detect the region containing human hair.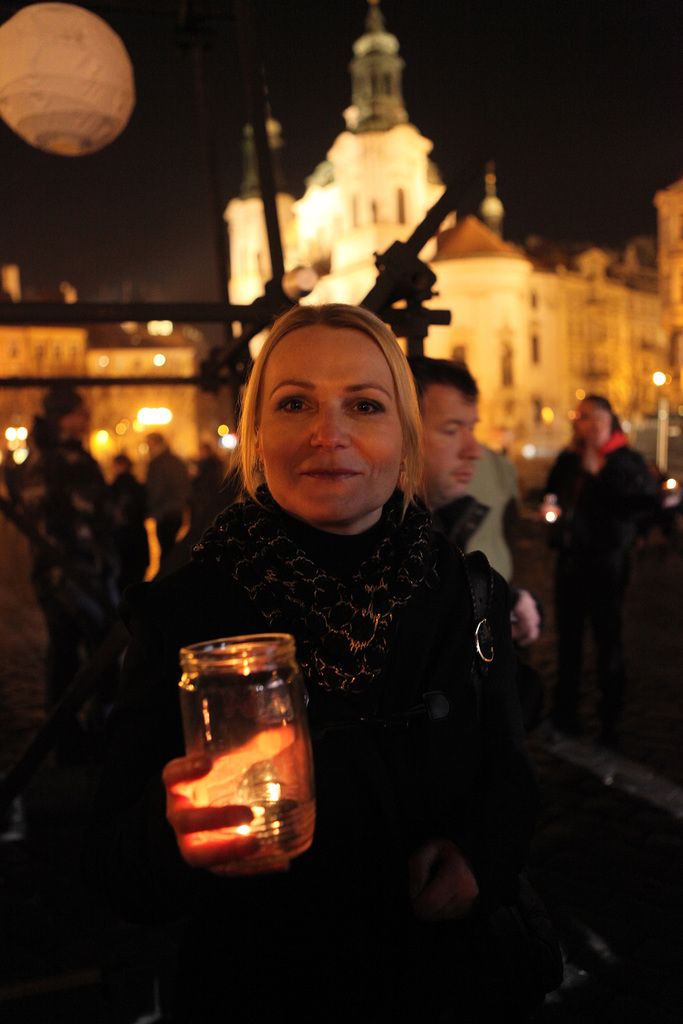
<box>411,348,477,414</box>.
